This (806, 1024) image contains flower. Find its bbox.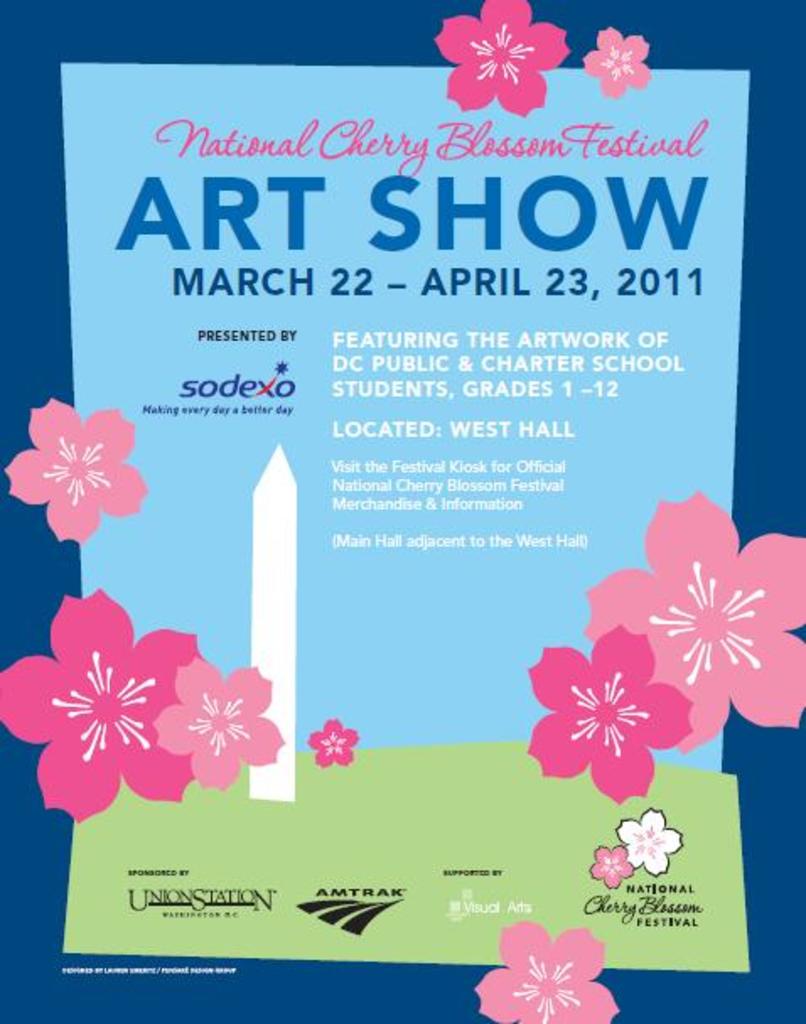
locate(0, 589, 201, 823).
